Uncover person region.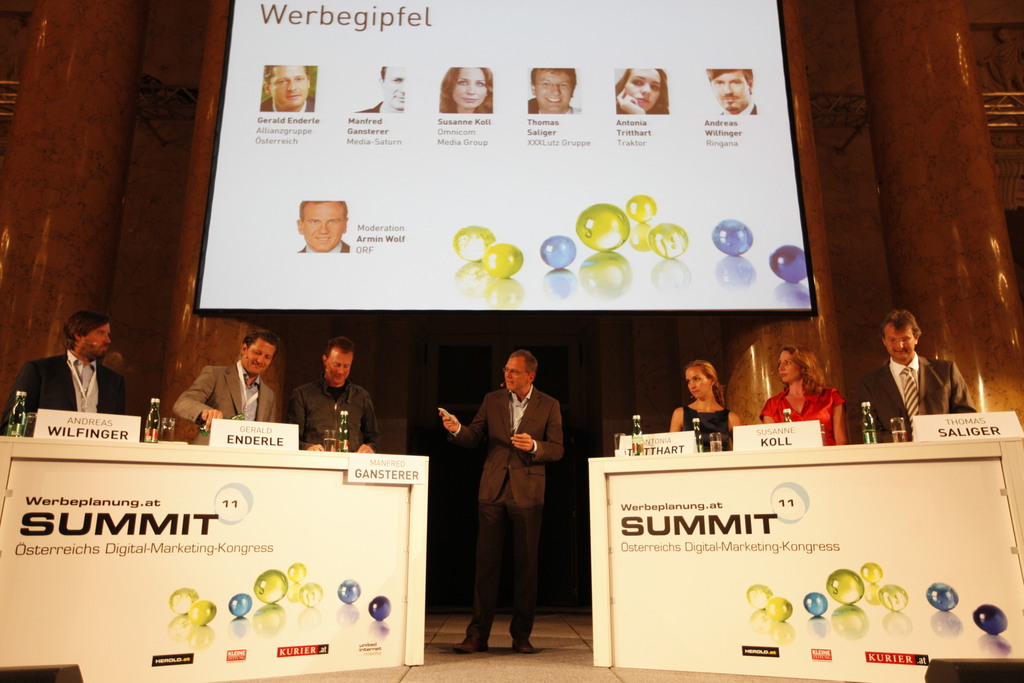
Uncovered: 3, 312, 131, 415.
